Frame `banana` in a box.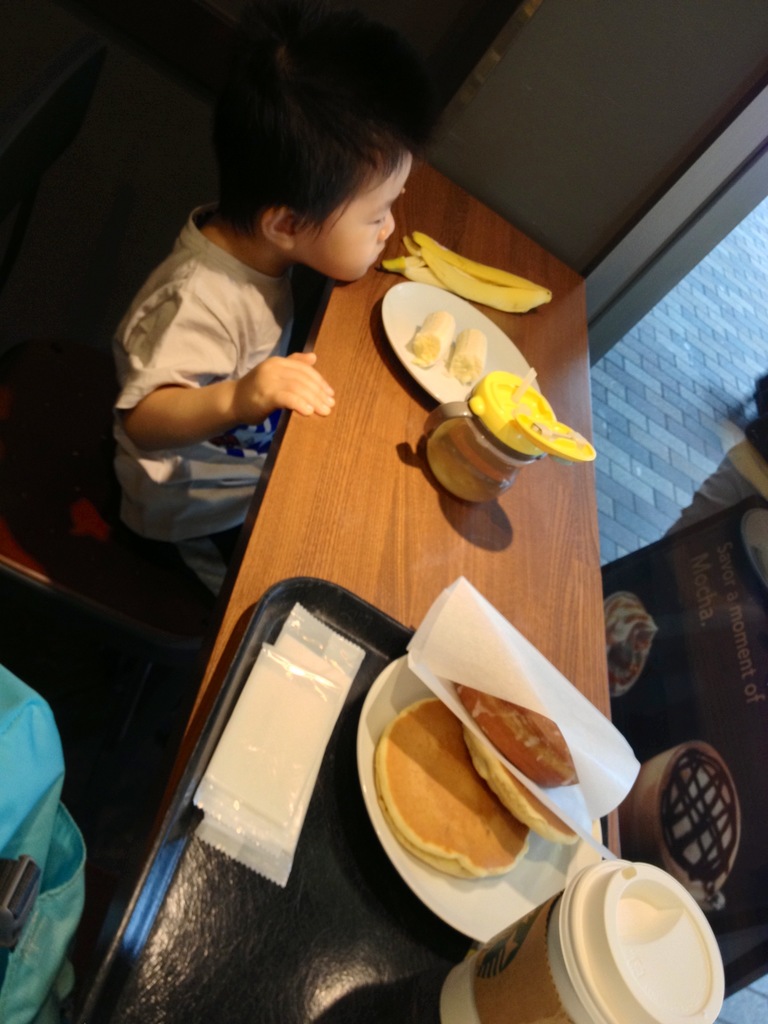
bbox(414, 304, 458, 369).
